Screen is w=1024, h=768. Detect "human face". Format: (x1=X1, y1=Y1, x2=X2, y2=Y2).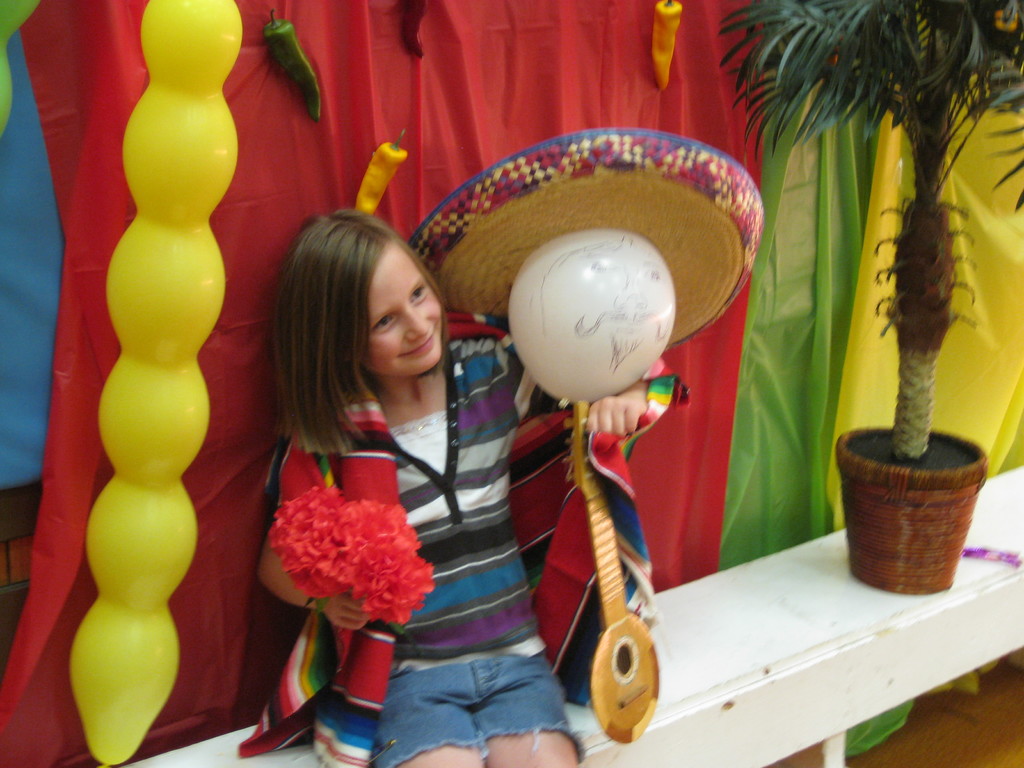
(x1=362, y1=241, x2=445, y2=384).
